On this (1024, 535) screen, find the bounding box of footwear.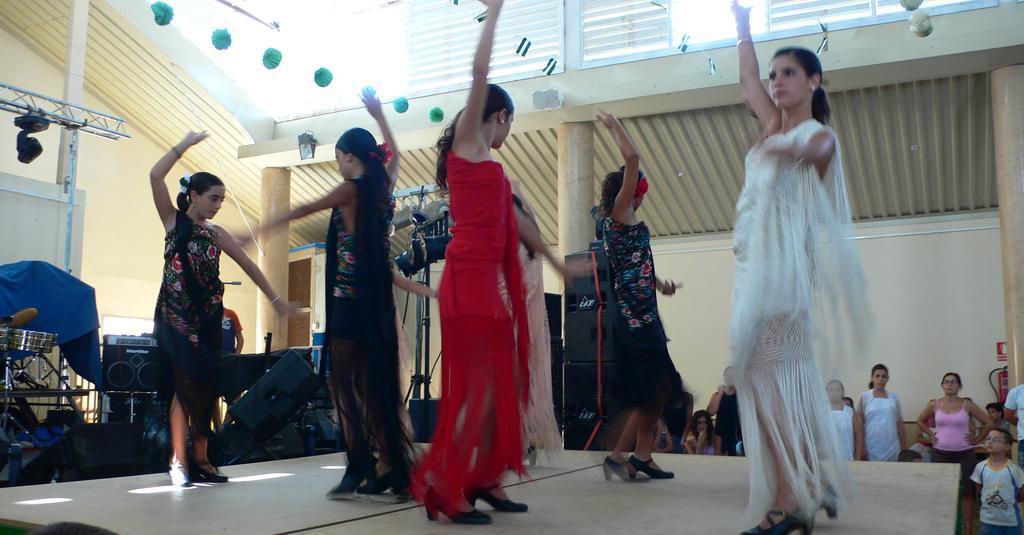
Bounding box: <region>422, 480, 491, 528</region>.
